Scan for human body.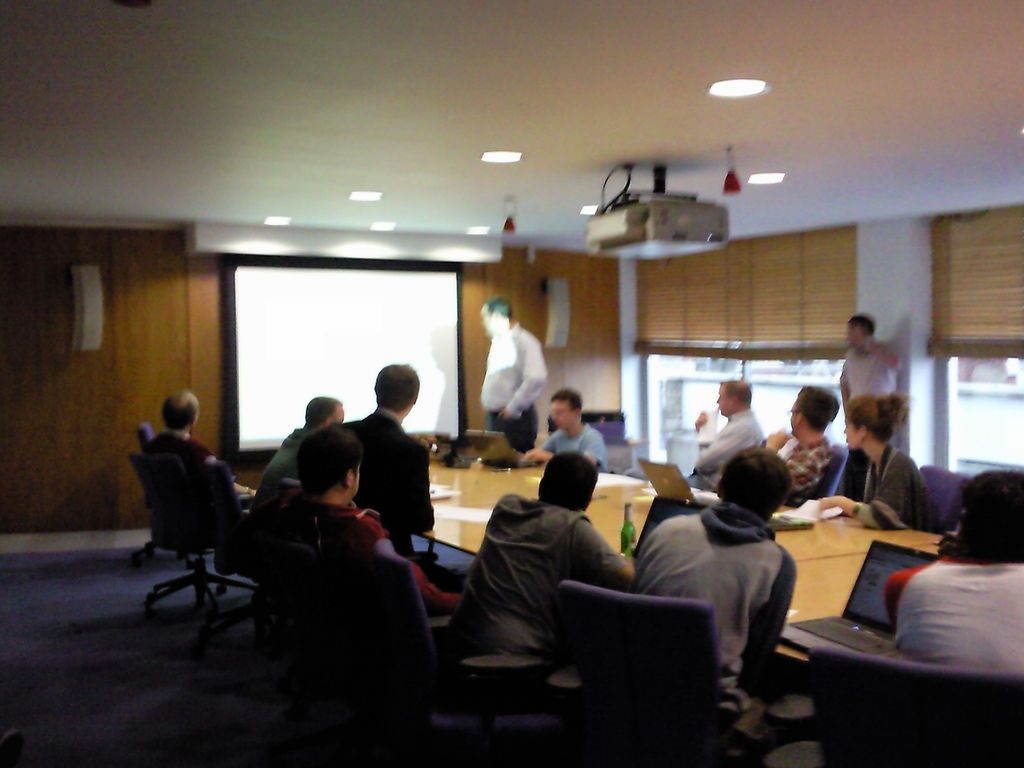
Scan result: [left=474, top=322, right=552, bottom=455].
